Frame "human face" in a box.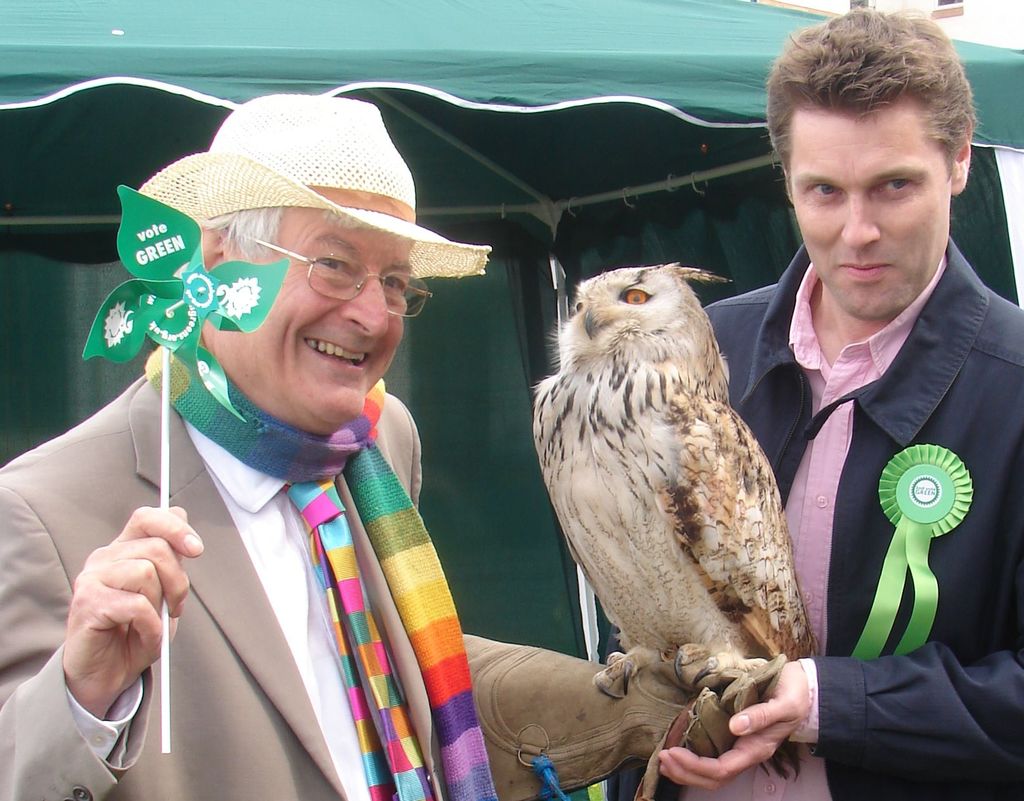
x1=788 y1=104 x2=952 y2=323.
